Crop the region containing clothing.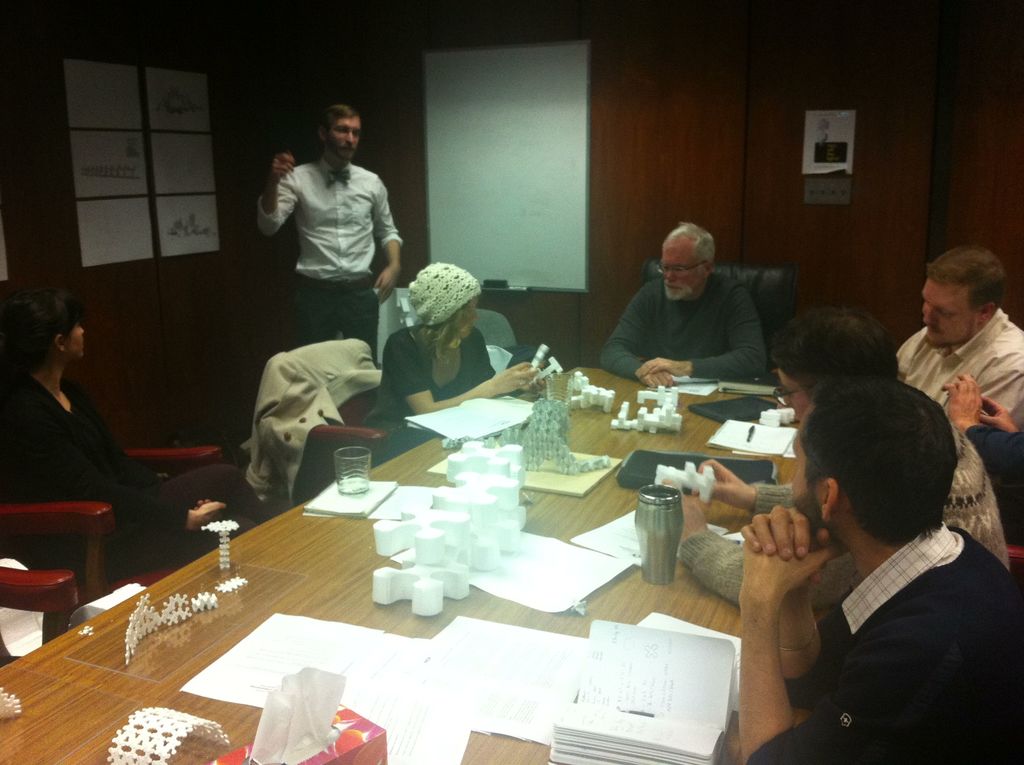
Crop region: region(707, 522, 1023, 764).
